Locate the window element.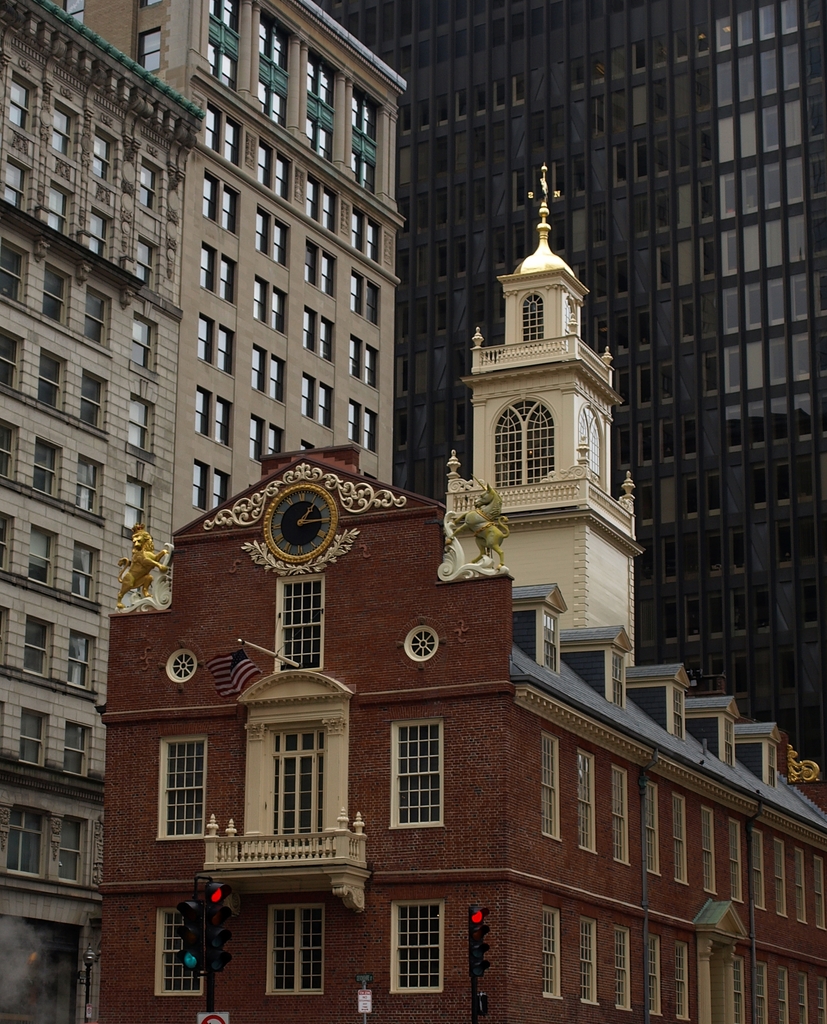
Element bbox: x1=165 y1=914 x2=206 y2=994.
